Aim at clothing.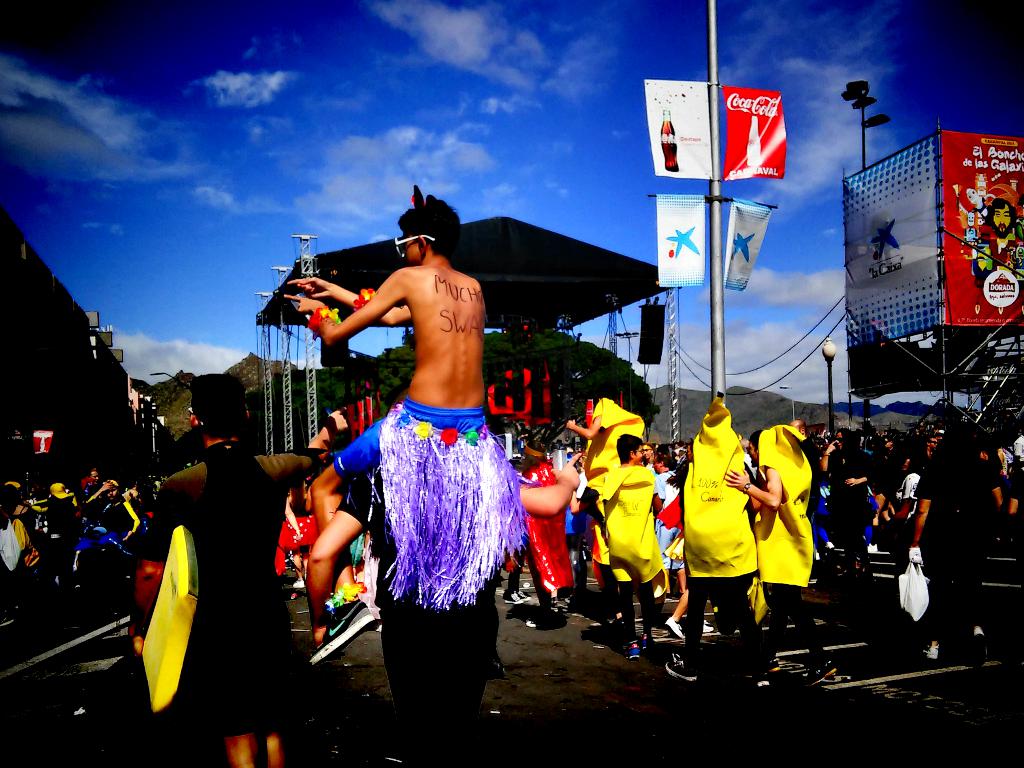
Aimed at <bbox>592, 396, 649, 496</bbox>.
